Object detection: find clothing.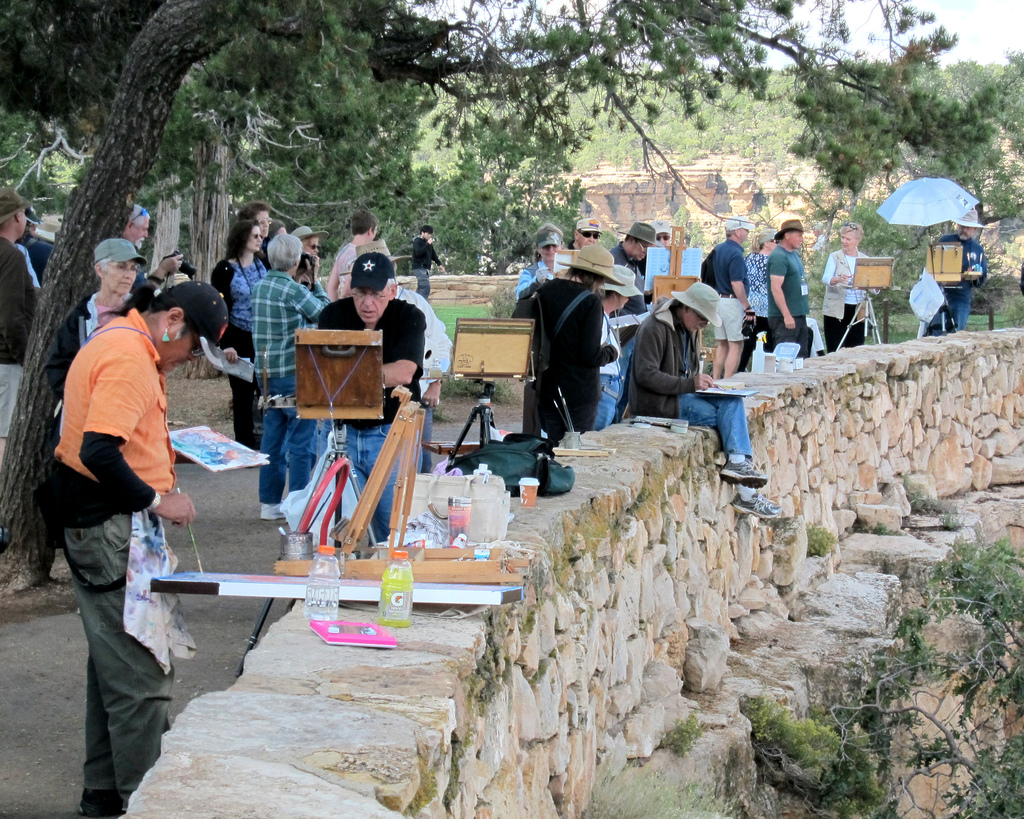
Rect(590, 315, 620, 429).
